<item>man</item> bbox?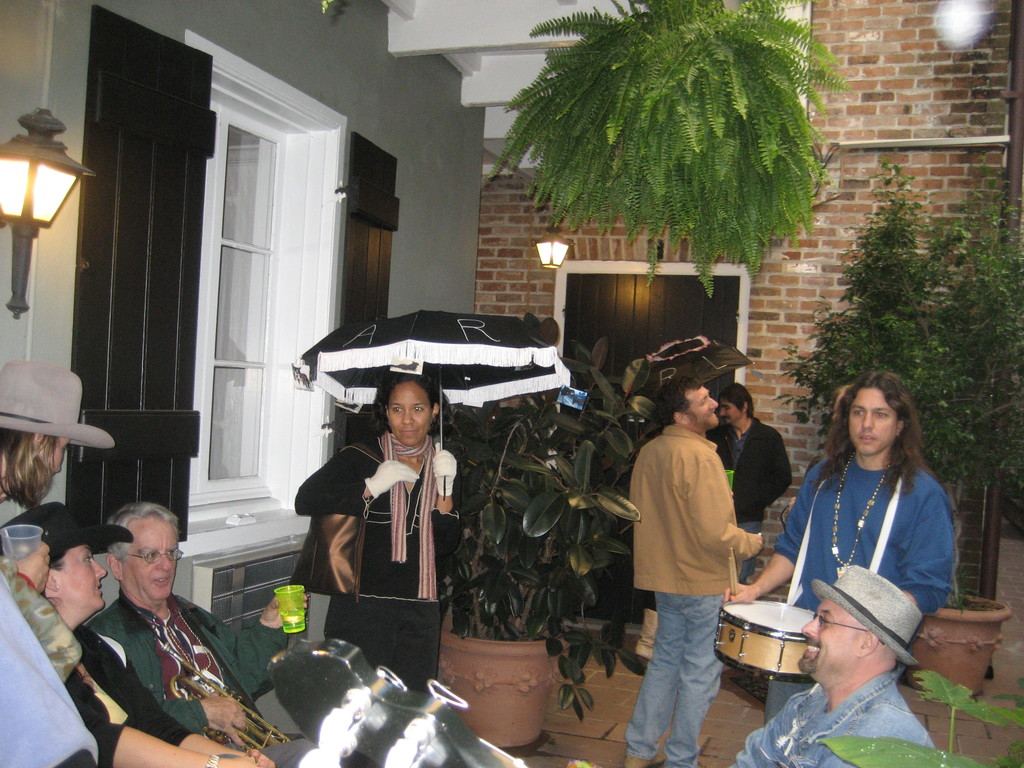
84:500:328:767
